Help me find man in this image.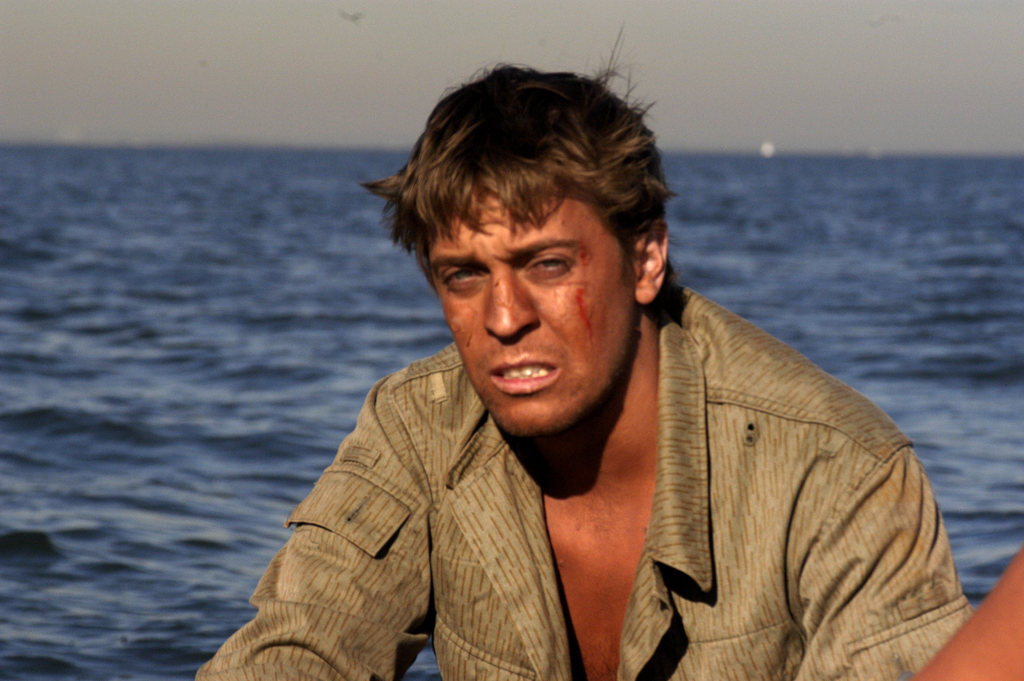
Found it: [202, 61, 979, 680].
